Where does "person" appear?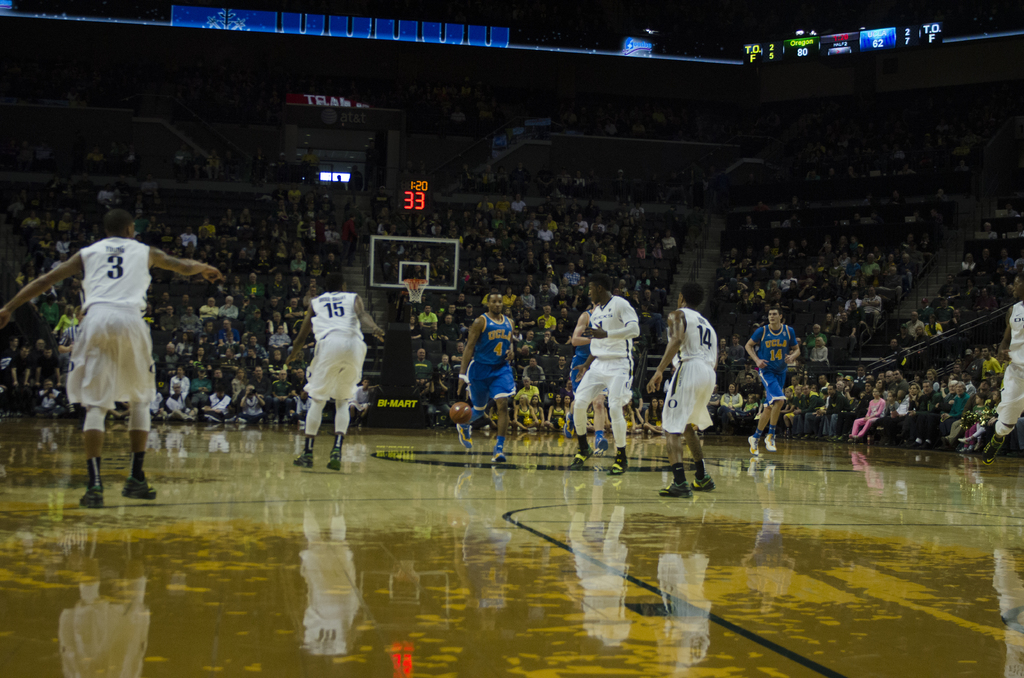
Appears at left=177, top=226, right=195, bottom=255.
